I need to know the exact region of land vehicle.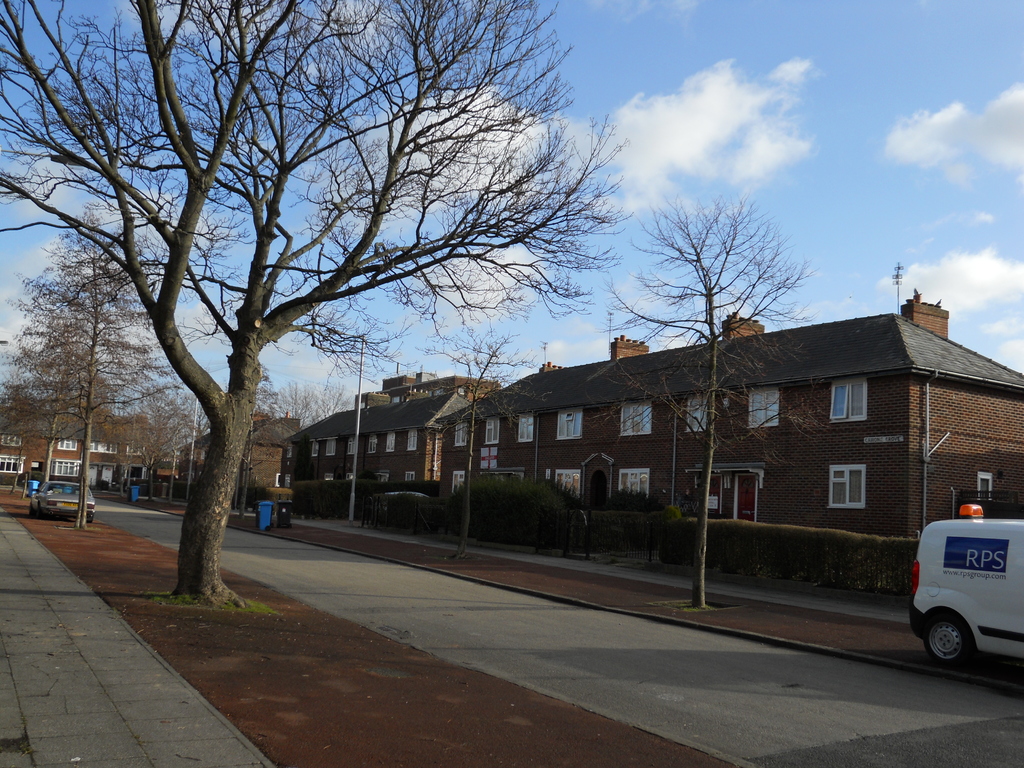
Region: [30, 477, 96, 531].
